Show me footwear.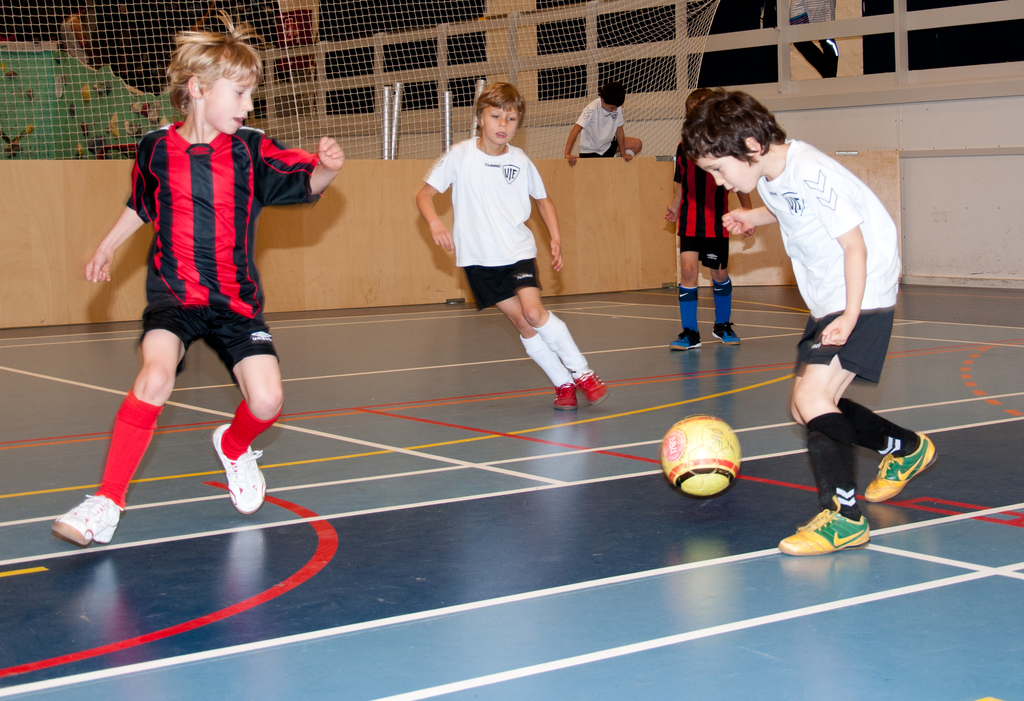
footwear is here: crop(671, 330, 700, 350).
